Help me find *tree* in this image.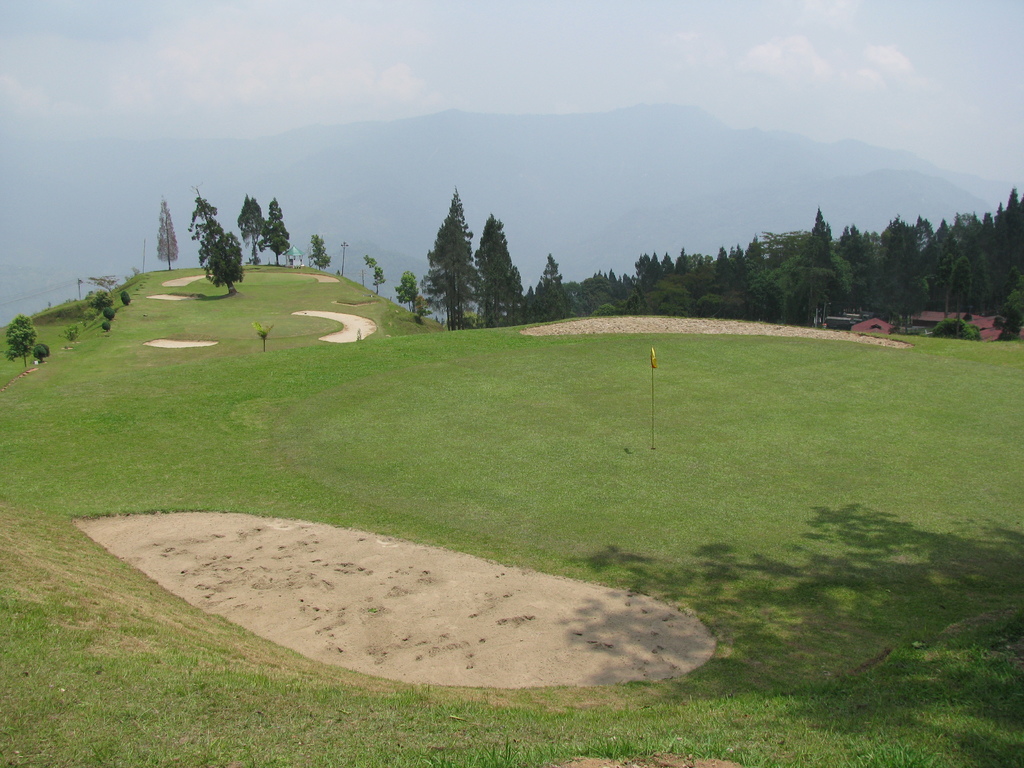
Found it: 90,285,112,317.
